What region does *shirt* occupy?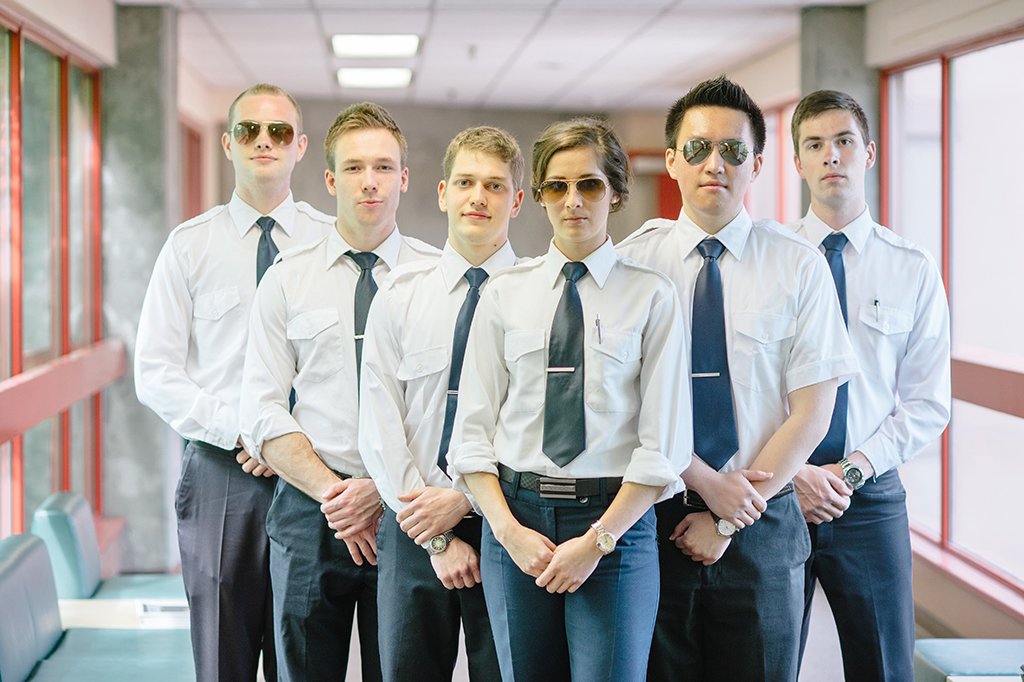
box=[614, 208, 862, 471].
